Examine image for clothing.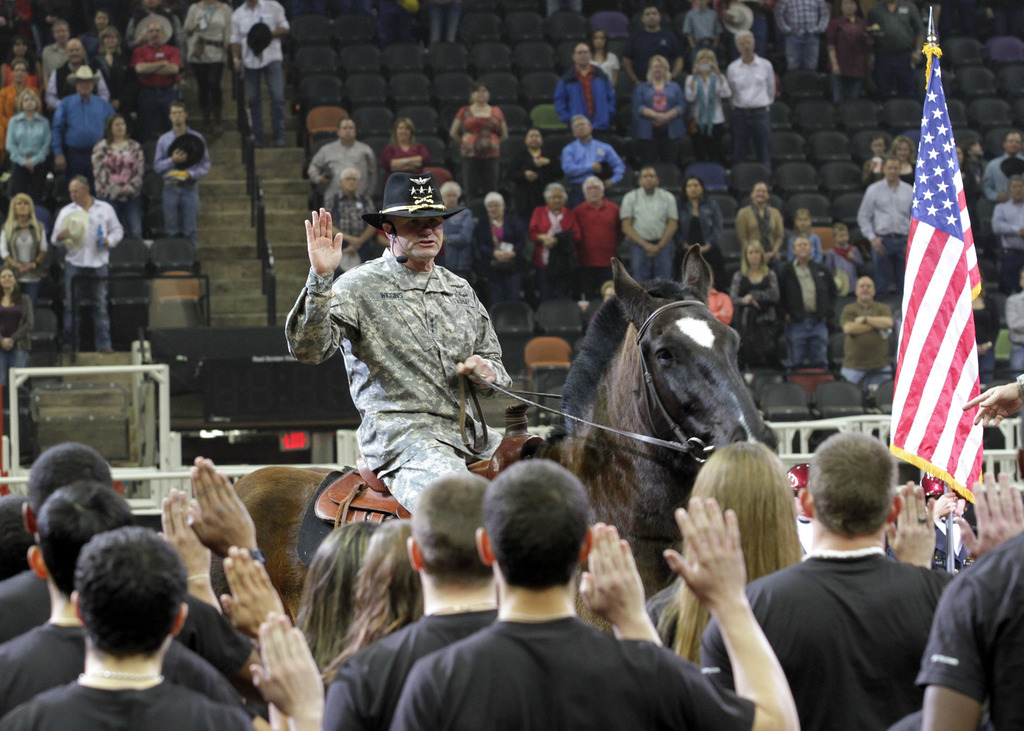
Examination result: select_region(681, 73, 731, 159).
